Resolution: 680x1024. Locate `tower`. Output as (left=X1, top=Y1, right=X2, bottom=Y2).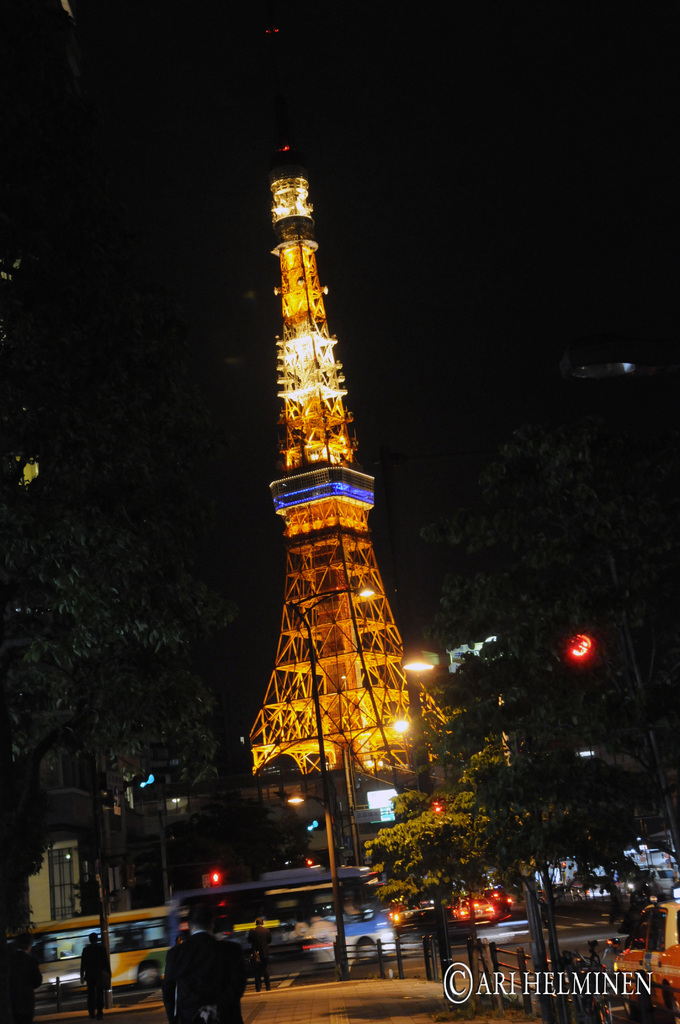
(left=205, top=131, right=442, bottom=854).
